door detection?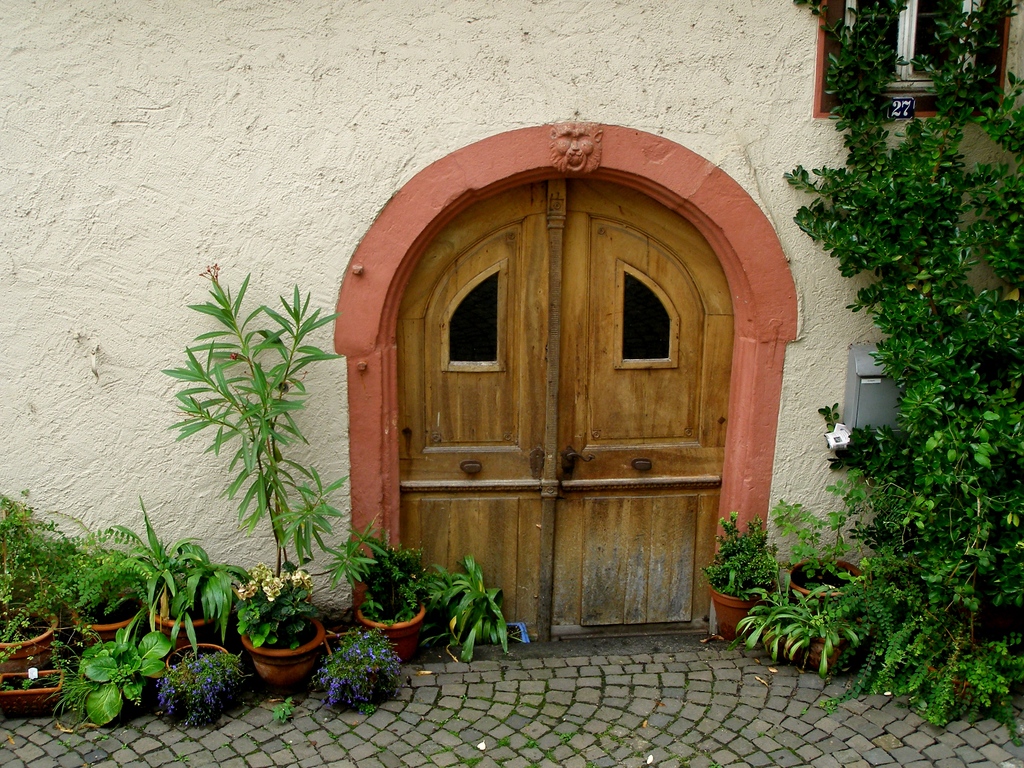
box=[349, 192, 764, 637]
